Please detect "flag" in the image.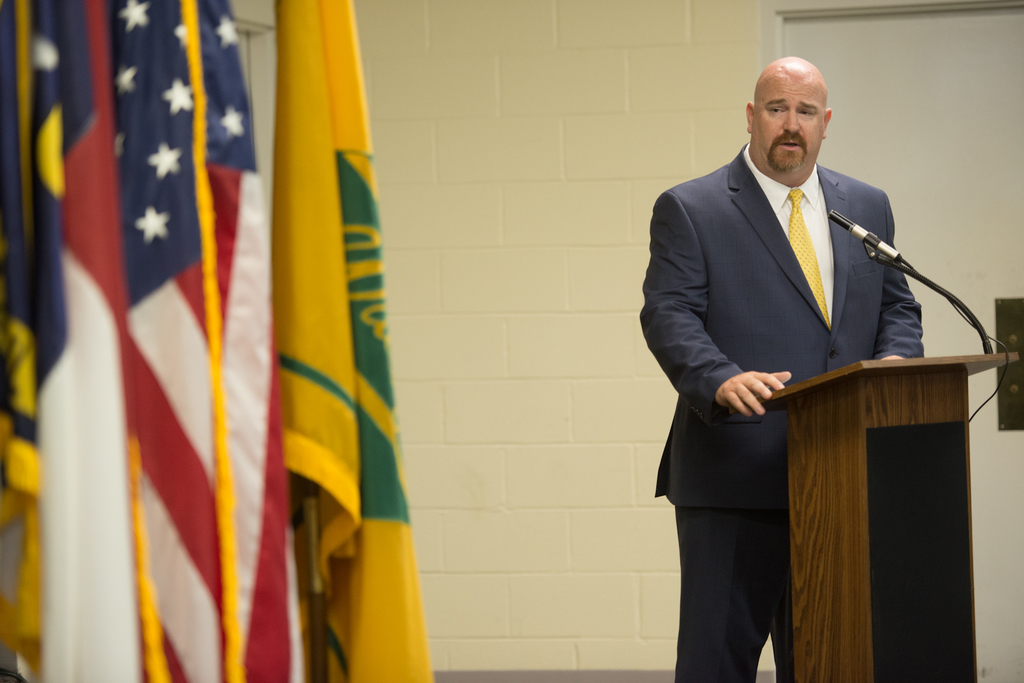
pyautogui.locateOnScreen(152, 3, 310, 682).
